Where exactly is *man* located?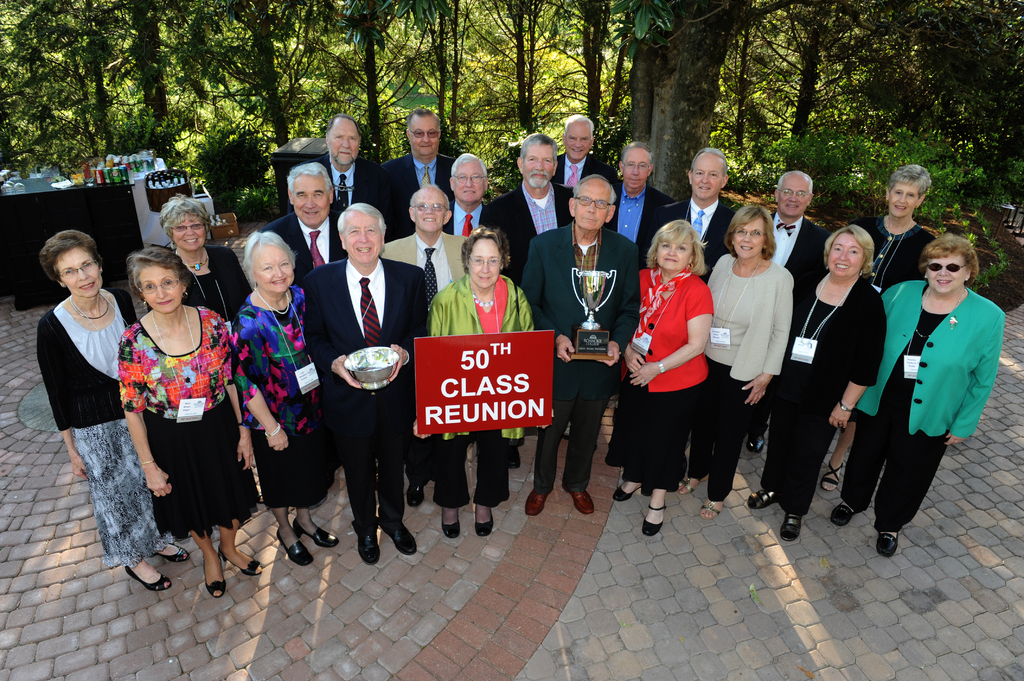
Its bounding box is detection(301, 177, 420, 566).
